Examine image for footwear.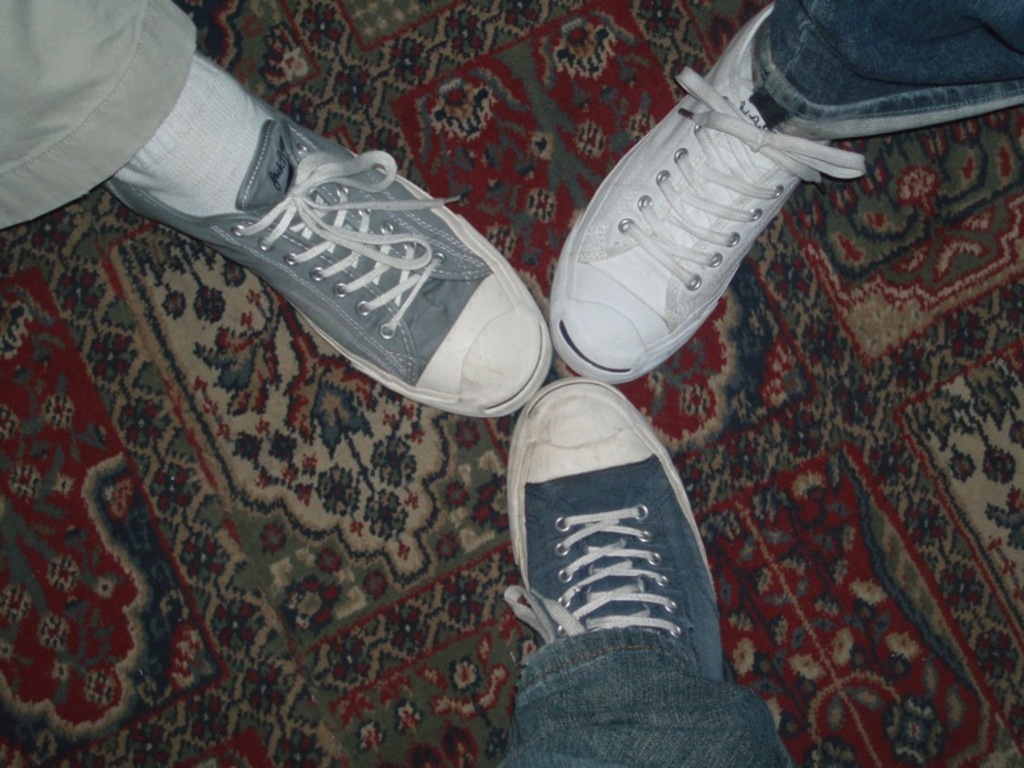
Examination result: Rect(503, 371, 740, 668).
